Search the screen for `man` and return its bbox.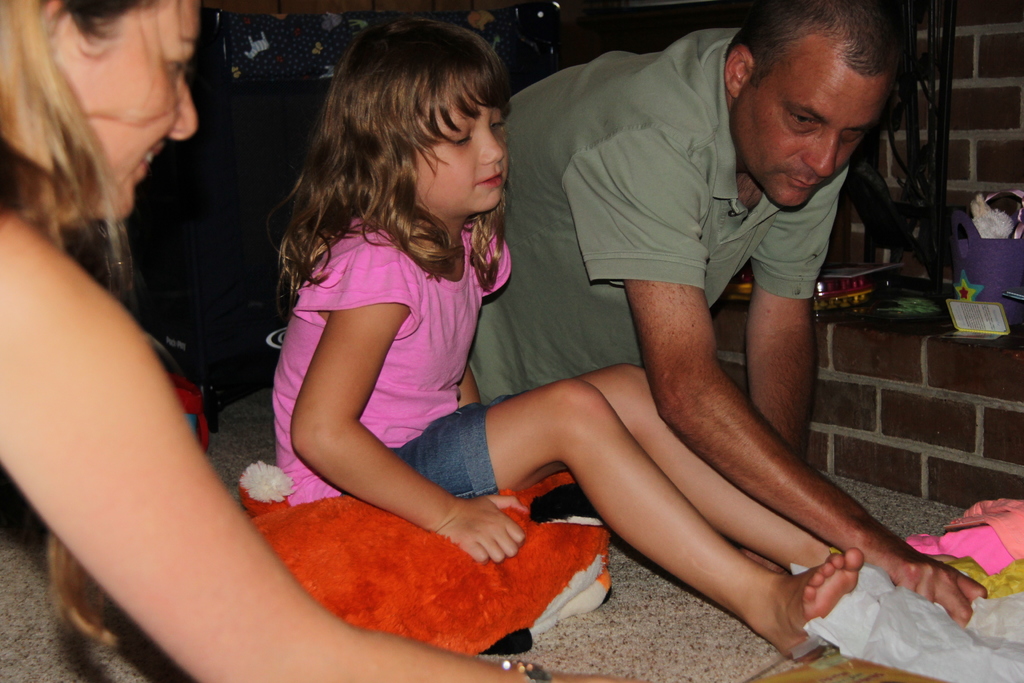
Found: (586, 17, 965, 410).
